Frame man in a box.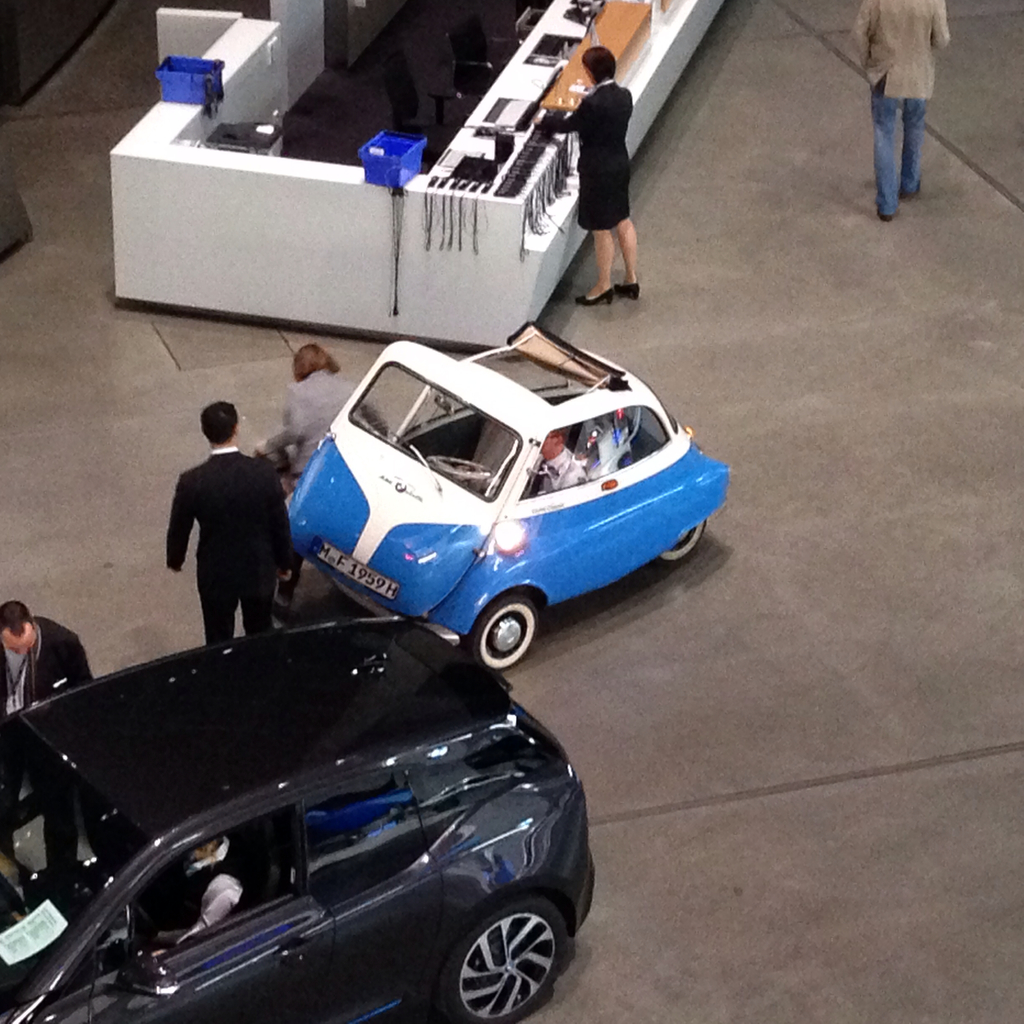
131 832 264 948.
